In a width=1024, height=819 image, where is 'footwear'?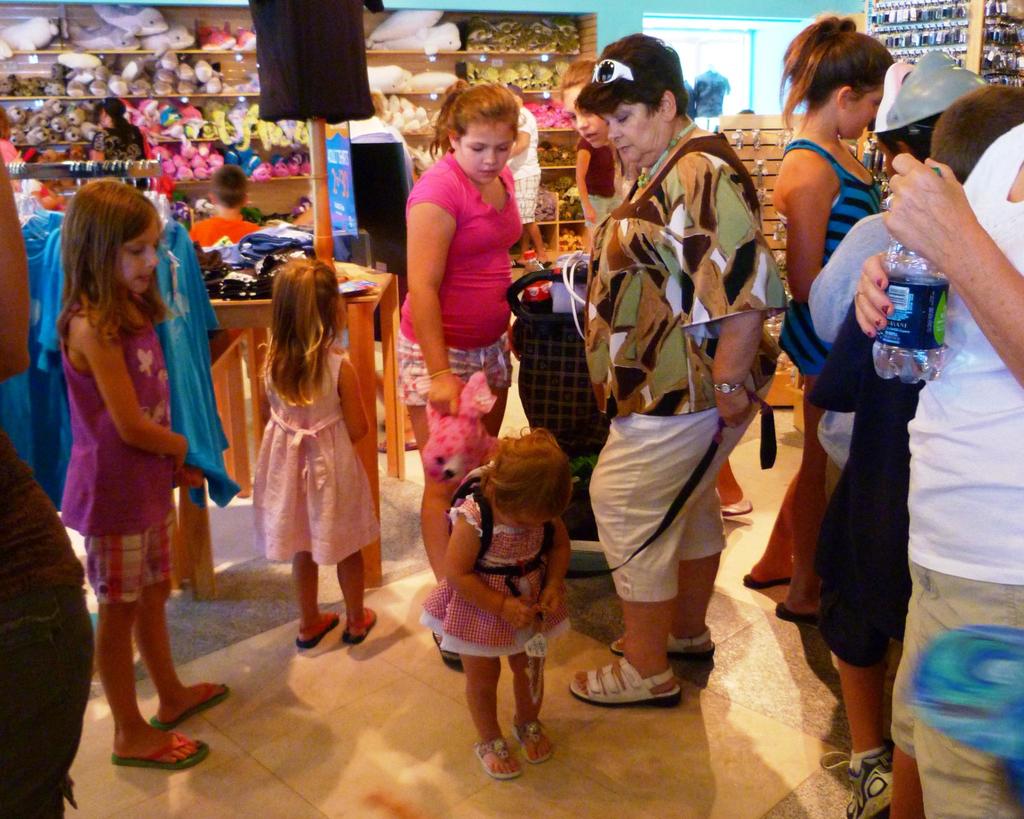
(x1=113, y1=734, x2=204, y2=773).
